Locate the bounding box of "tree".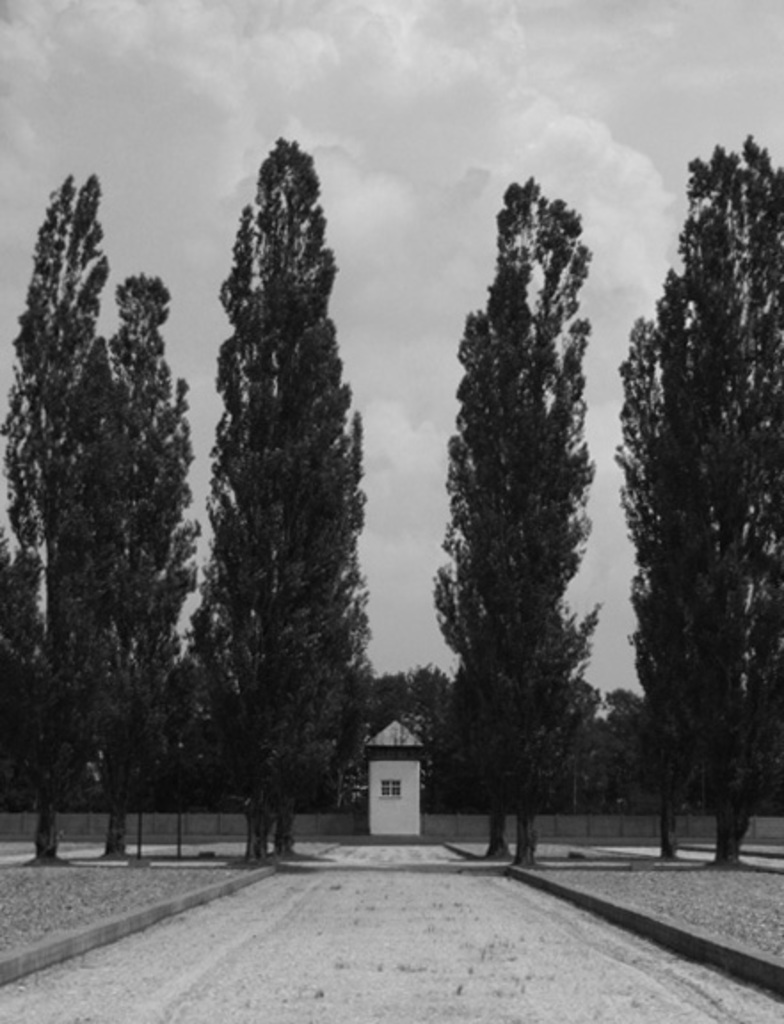
Bounding box: bbox=[427, 174, 617, 869].
